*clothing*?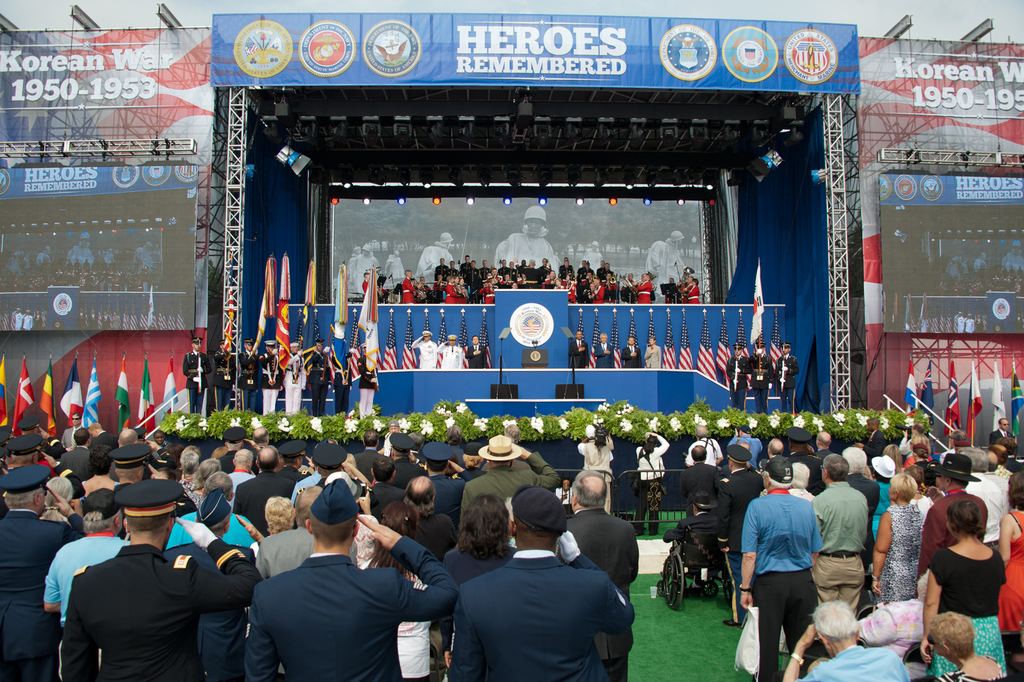
(x1=965, y1=472, x2=1006, y2=547)
